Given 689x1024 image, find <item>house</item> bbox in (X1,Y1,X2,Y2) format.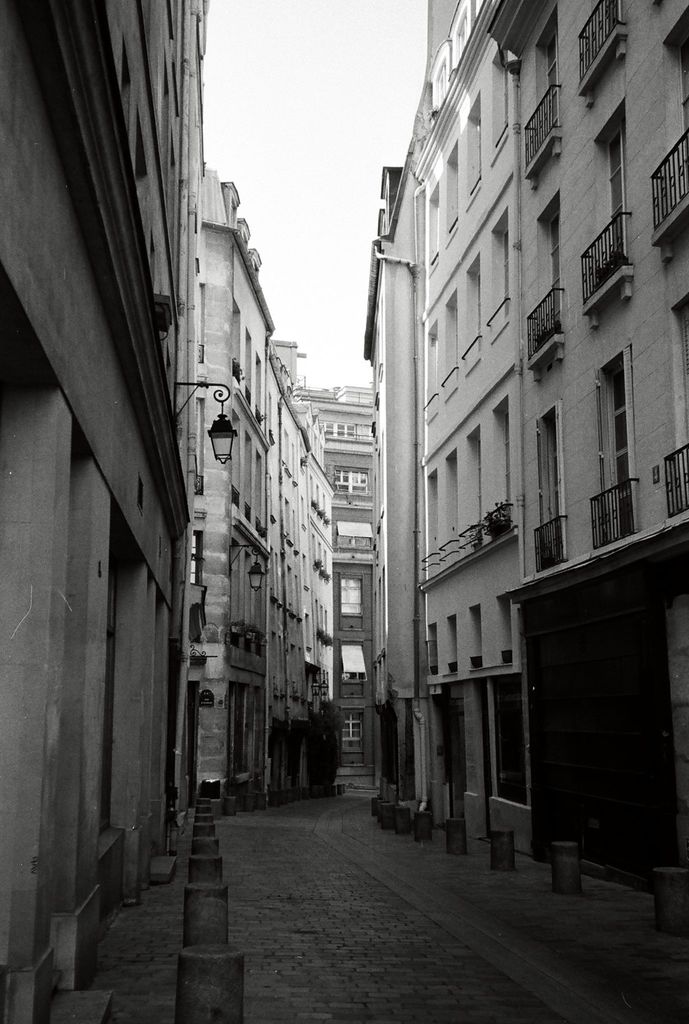
(0,0,213,1023).
